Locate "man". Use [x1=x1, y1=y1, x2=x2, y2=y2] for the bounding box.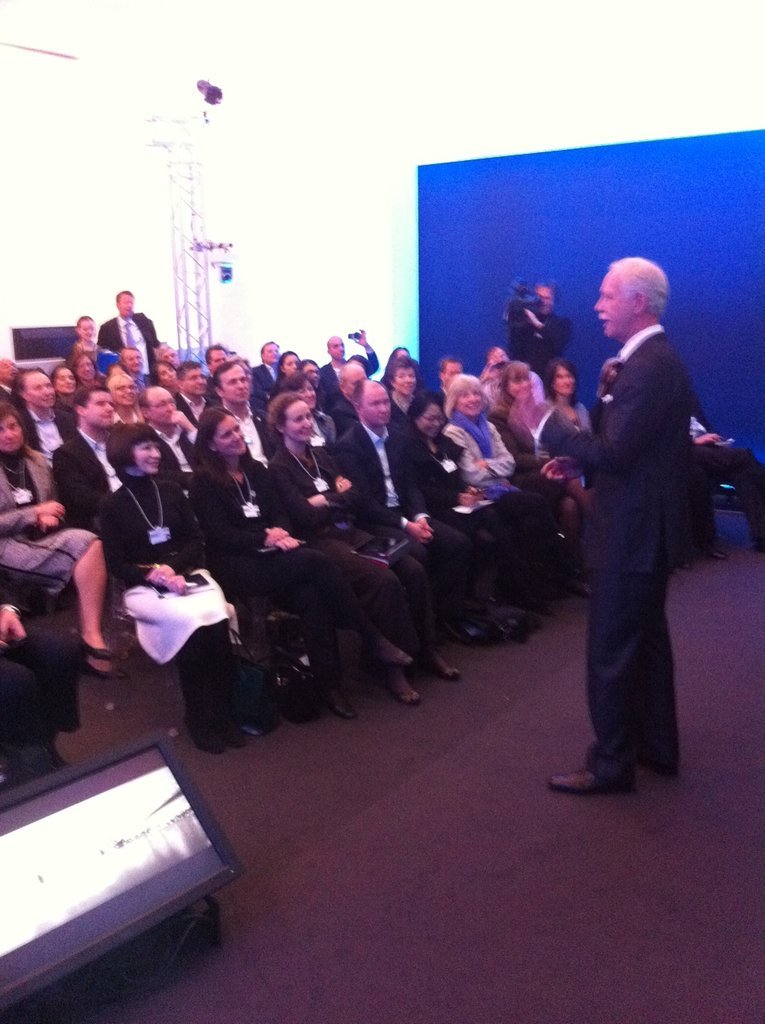
[x1=98, y1=291, x2=159, y2=378].
